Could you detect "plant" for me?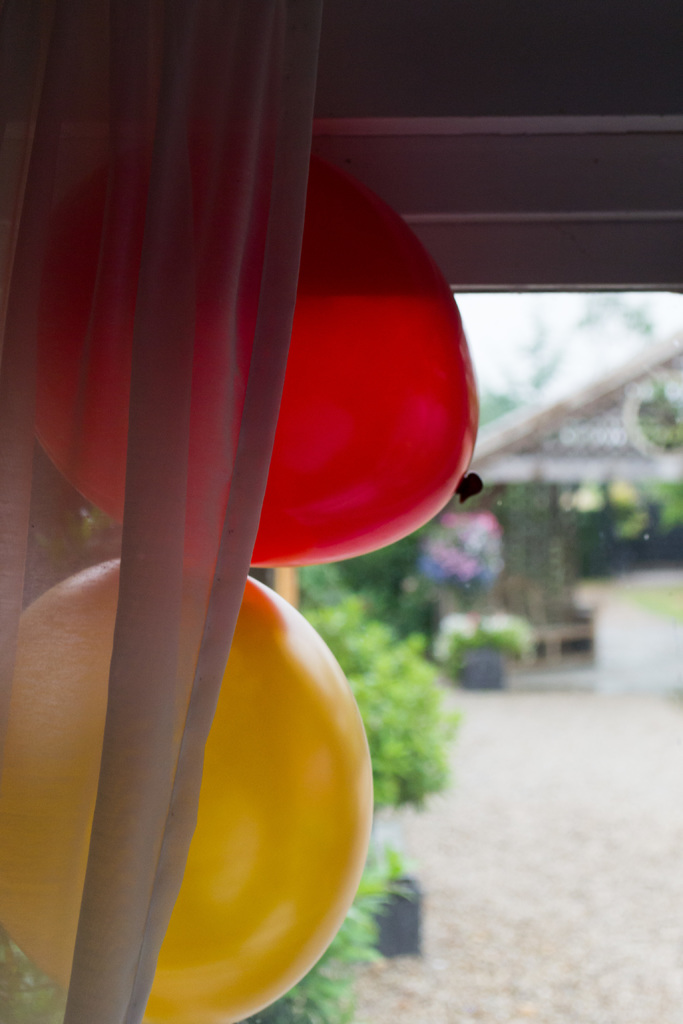
Detection result: 225,829,420,1023.
